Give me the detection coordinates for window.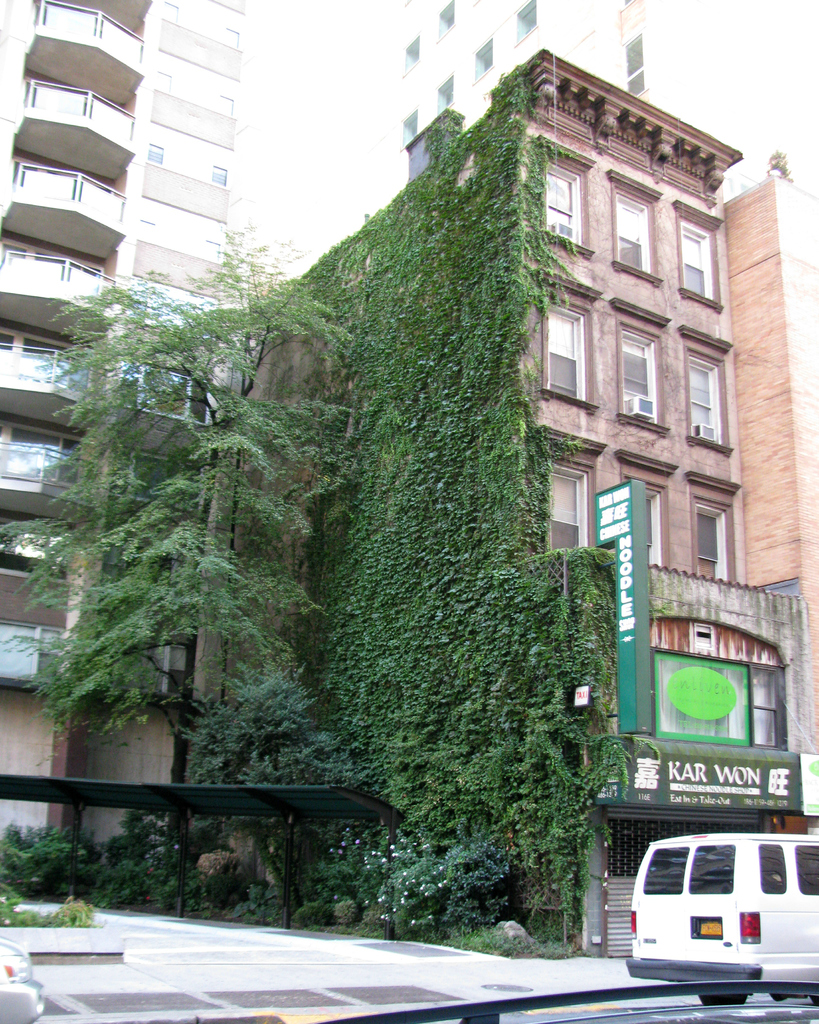
BBox(123, 445, 206, 515).
